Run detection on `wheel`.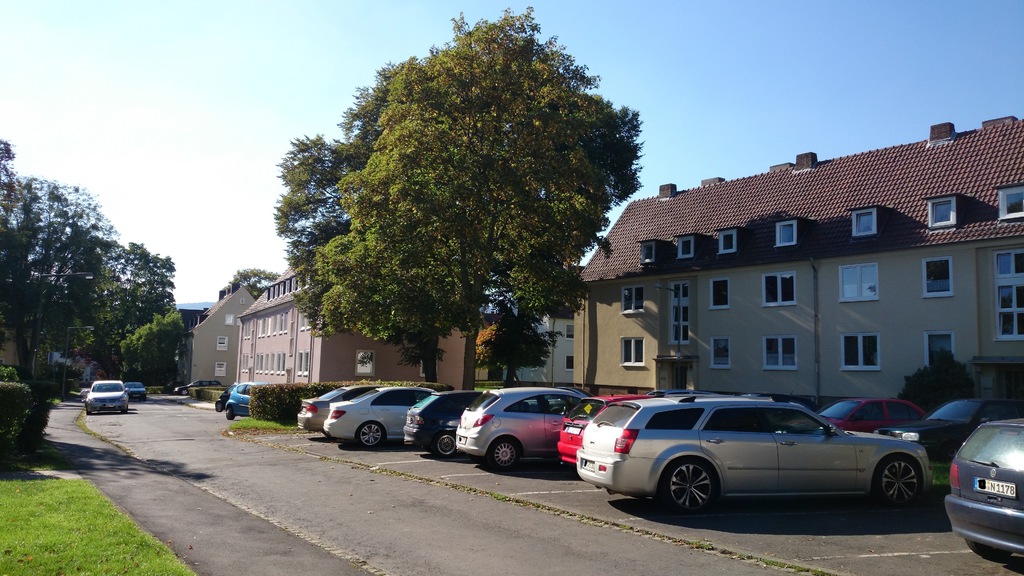
Result: 869:457:920:509.
